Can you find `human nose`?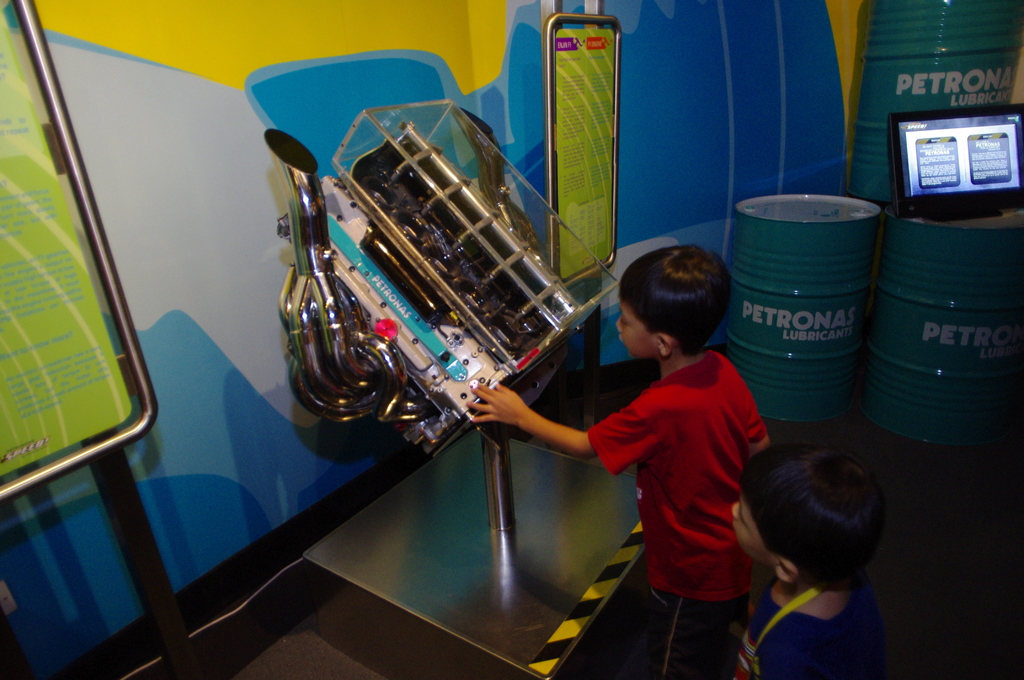
Yes, bounding box: (x1=615, y1=316, x2=623, y2=332).
